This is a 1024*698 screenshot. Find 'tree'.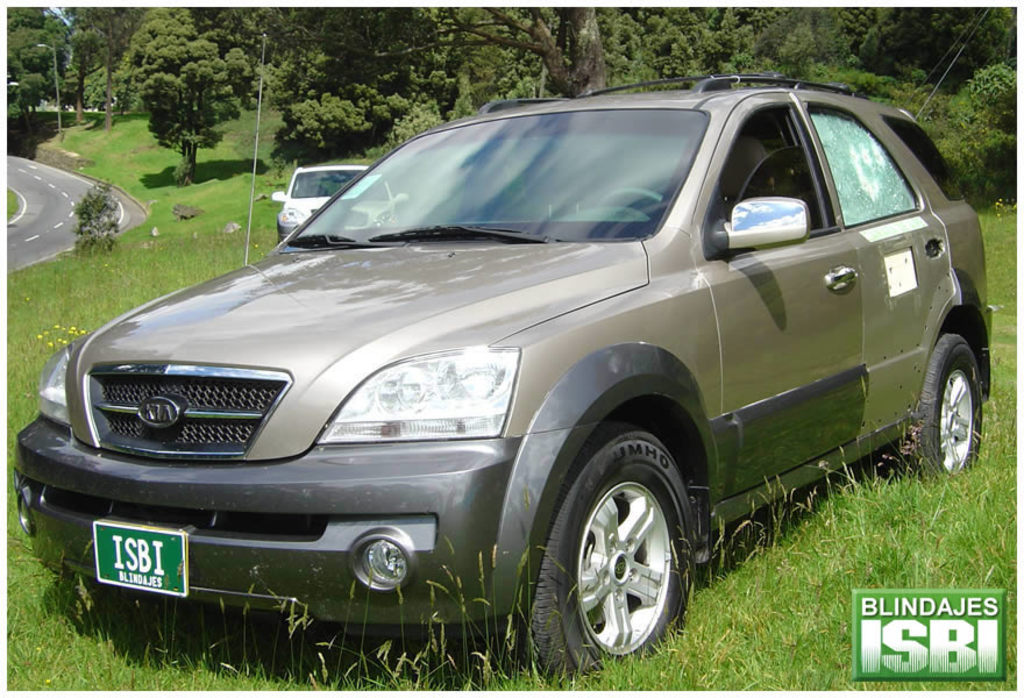
Bounding box: (111,42,244,173).
